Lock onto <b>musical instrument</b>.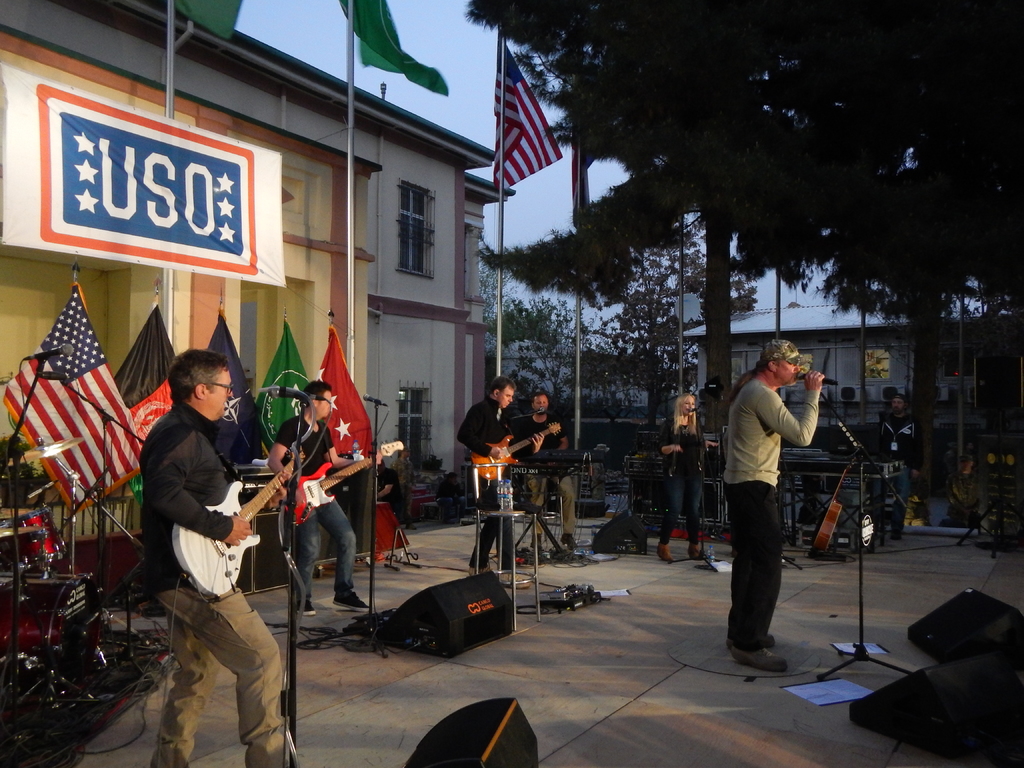
Locked: [467, 415, 567, 491].
